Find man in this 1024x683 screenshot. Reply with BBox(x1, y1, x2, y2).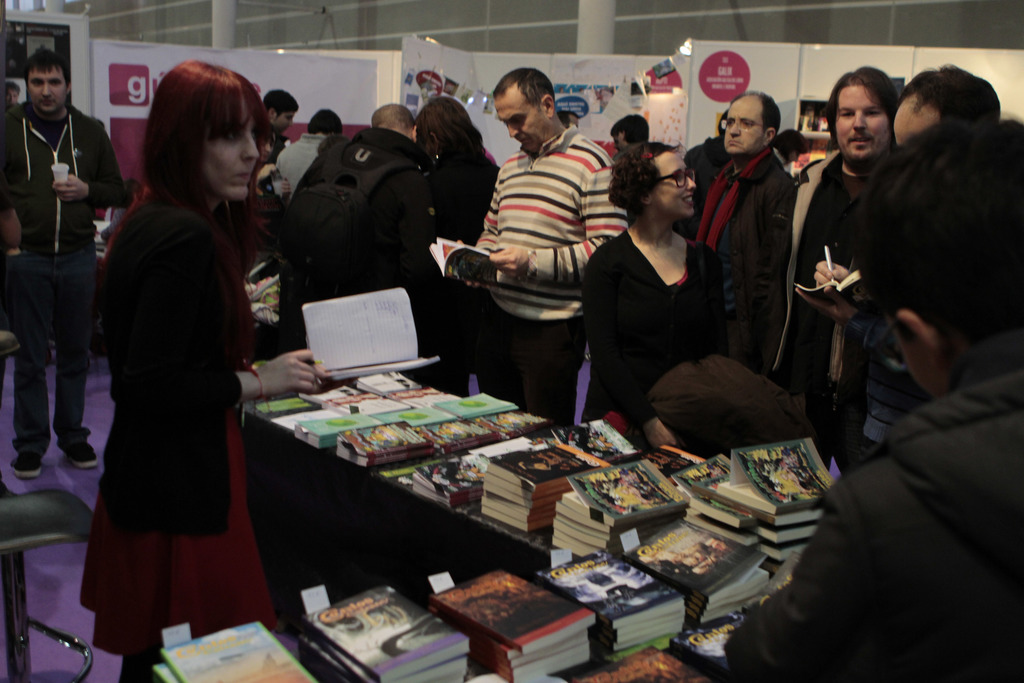
BBox(254, 88, 298, 195).
